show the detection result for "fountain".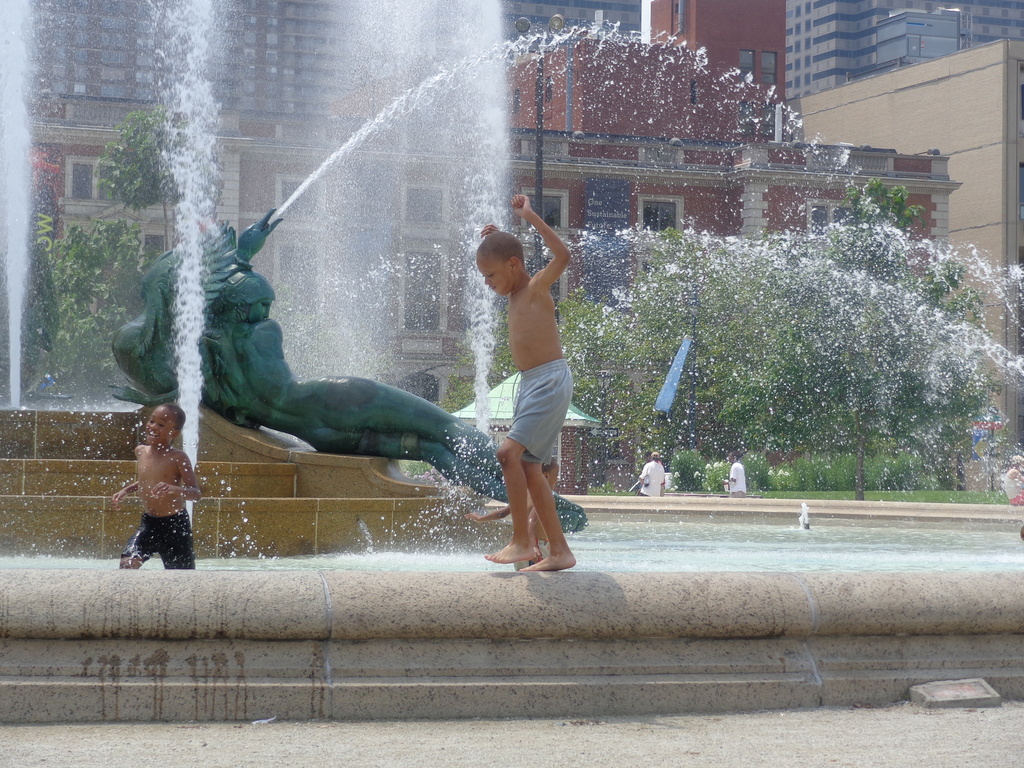
box(0, 0, 1021, 717).
